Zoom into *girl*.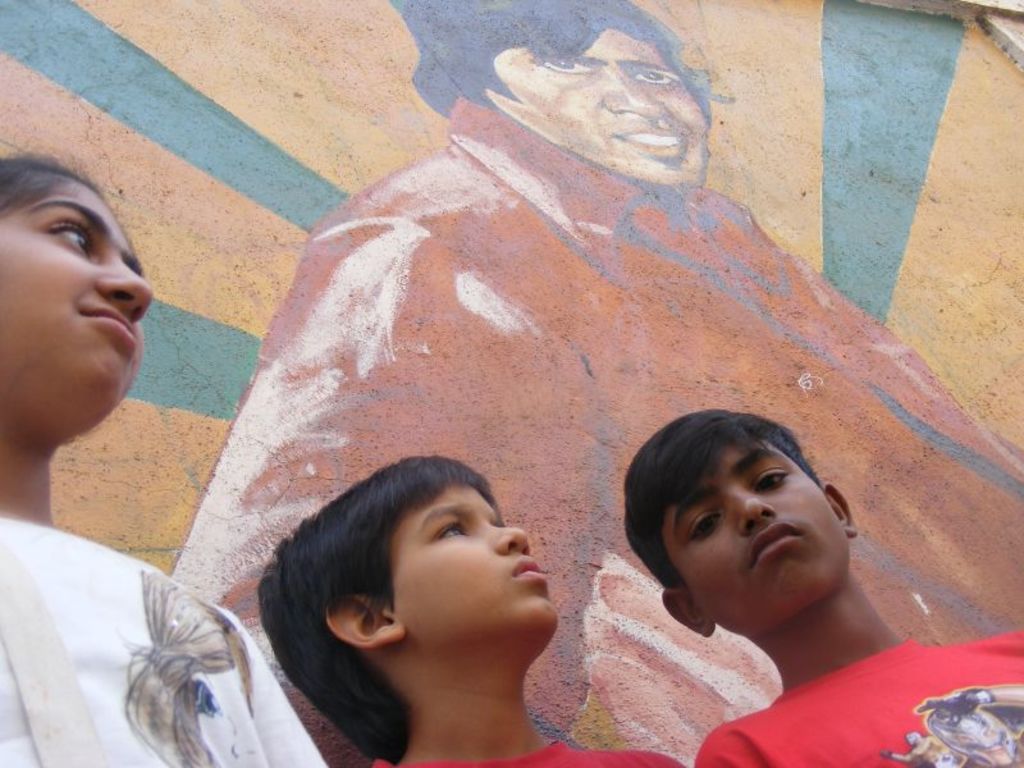
Zoom target: crop(0, 150, 329, 767).
